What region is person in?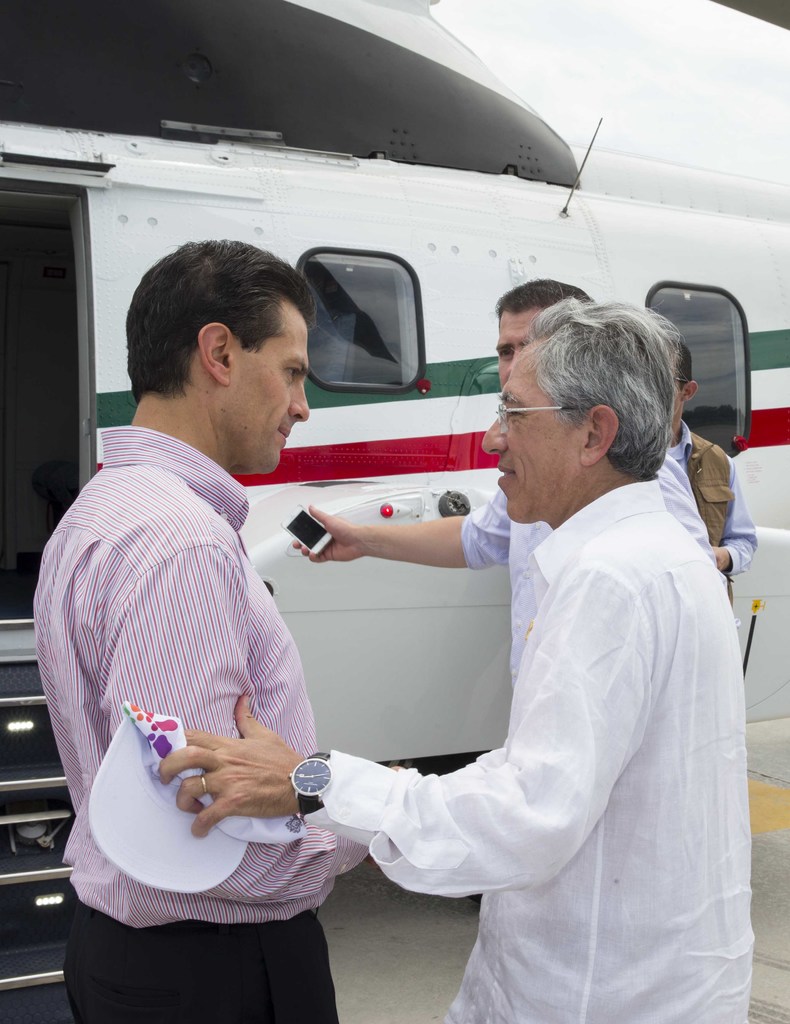
{"x1": 58, "y1": 236, "x2": 357, "y2": 1023}.
